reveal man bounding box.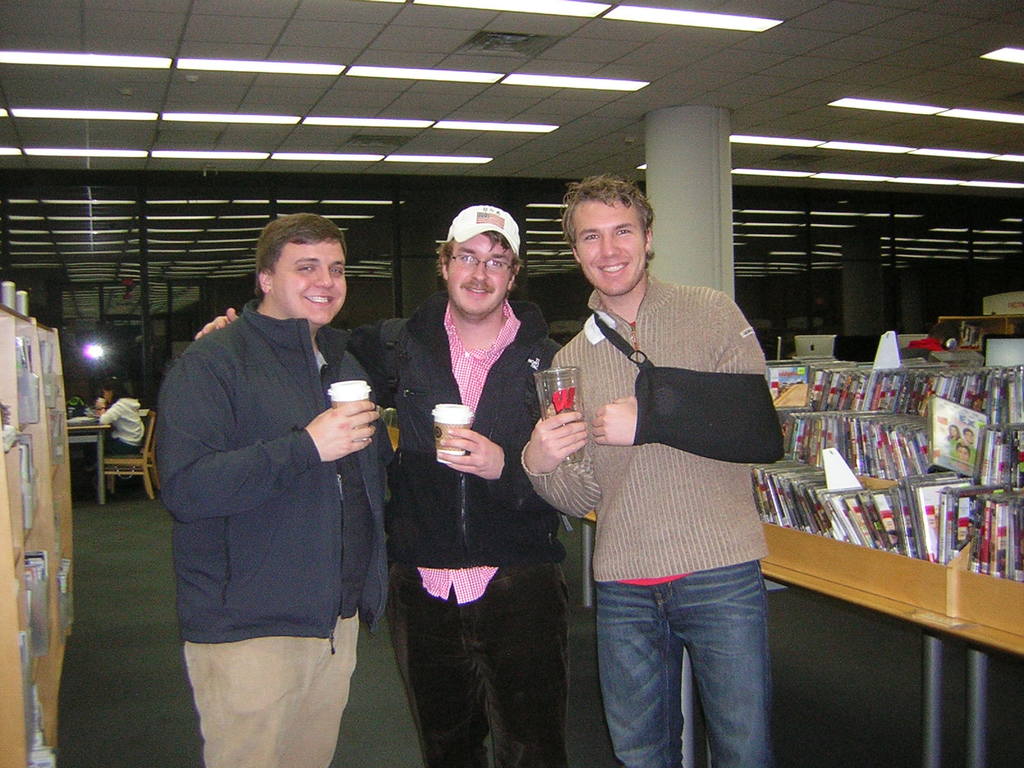
Revealed: x1=193, y1=201, x2=567, y2=767.
